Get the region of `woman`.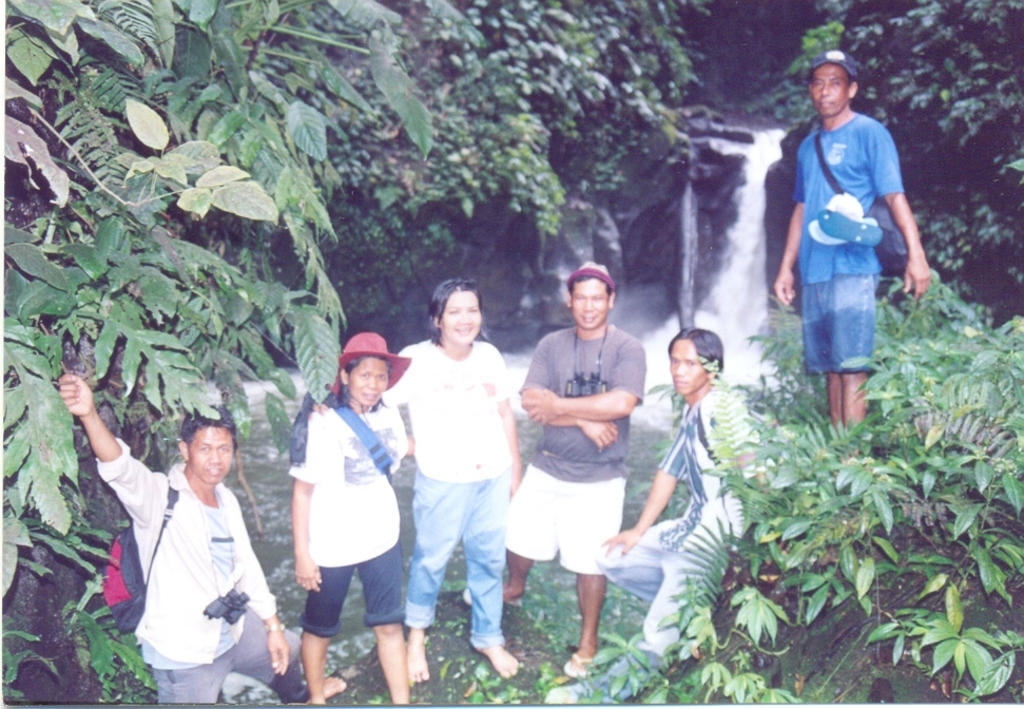
[313,277,518,677].
